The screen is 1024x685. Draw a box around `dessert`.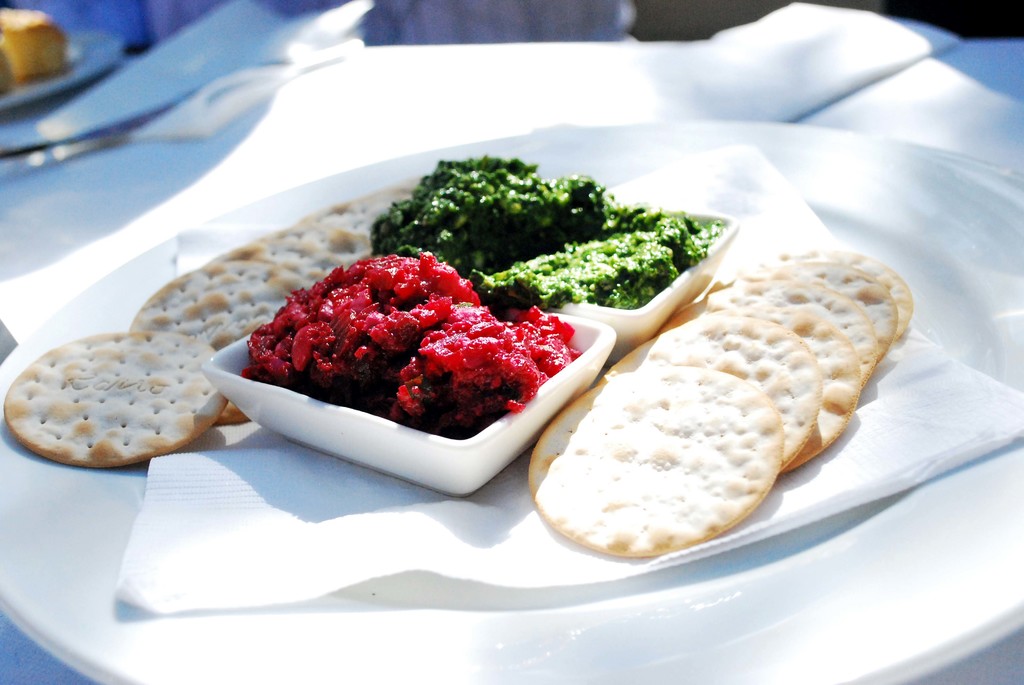
{"x1": 138, "y1": 255, "x2": 308, "y2": 353}.
